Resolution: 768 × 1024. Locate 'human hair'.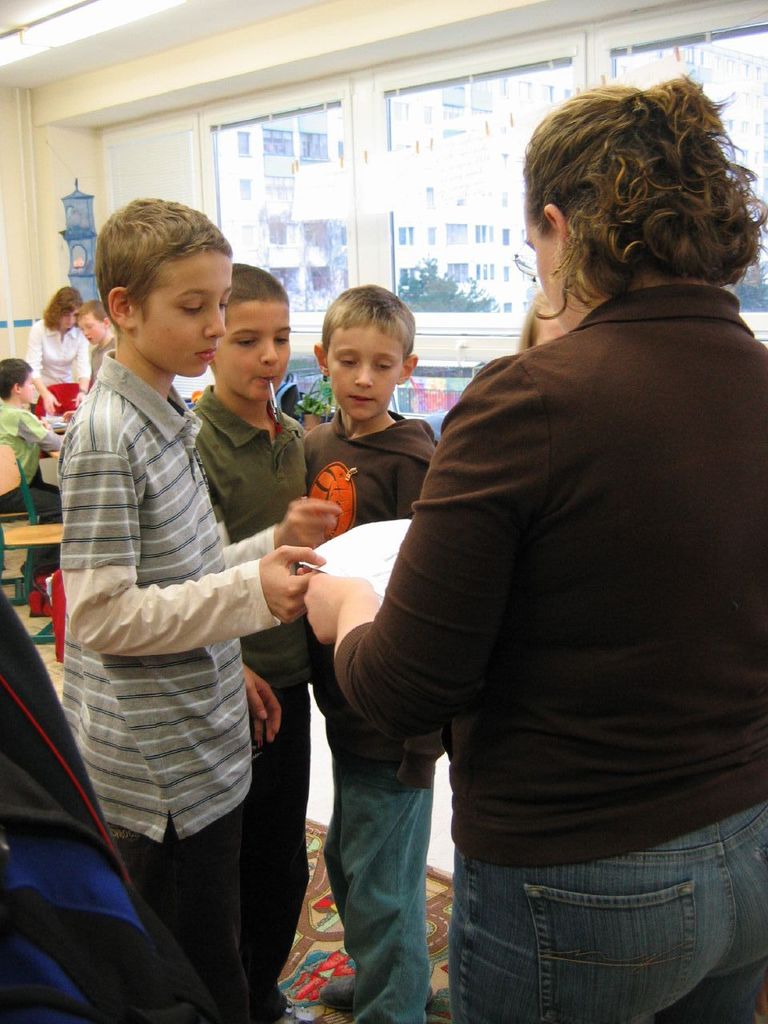
222/258/293/308.
